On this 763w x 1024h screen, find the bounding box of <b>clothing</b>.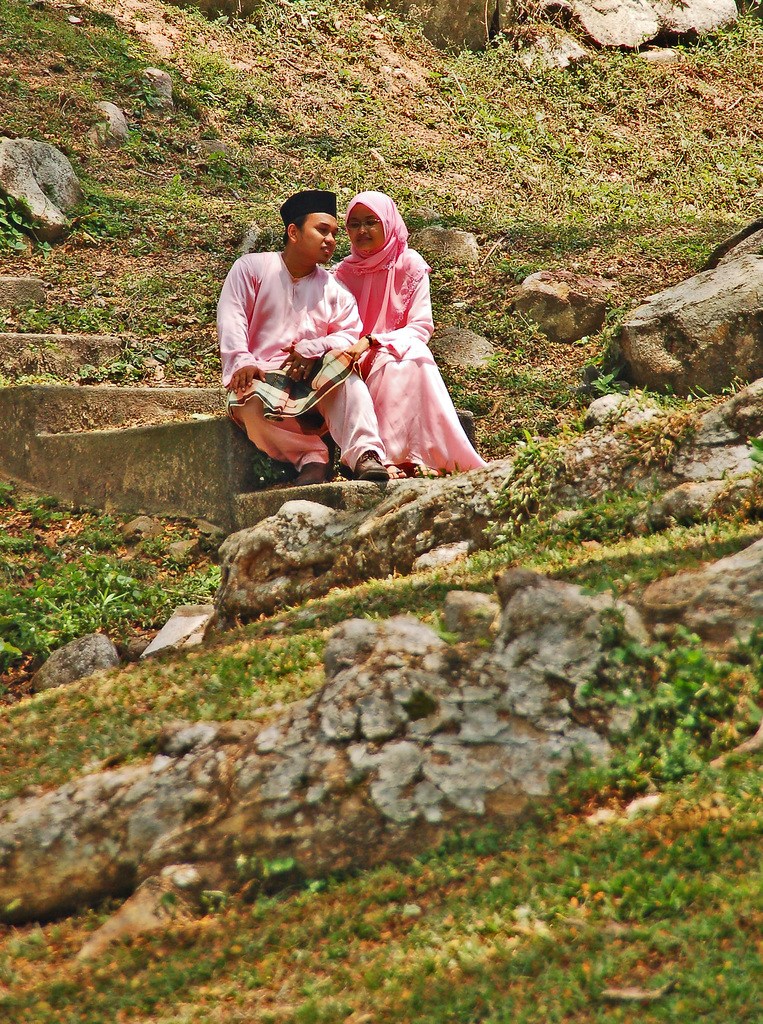
Bounding box: {"left": 219, "top": 252, "right": 384, "bottom": 472}.
